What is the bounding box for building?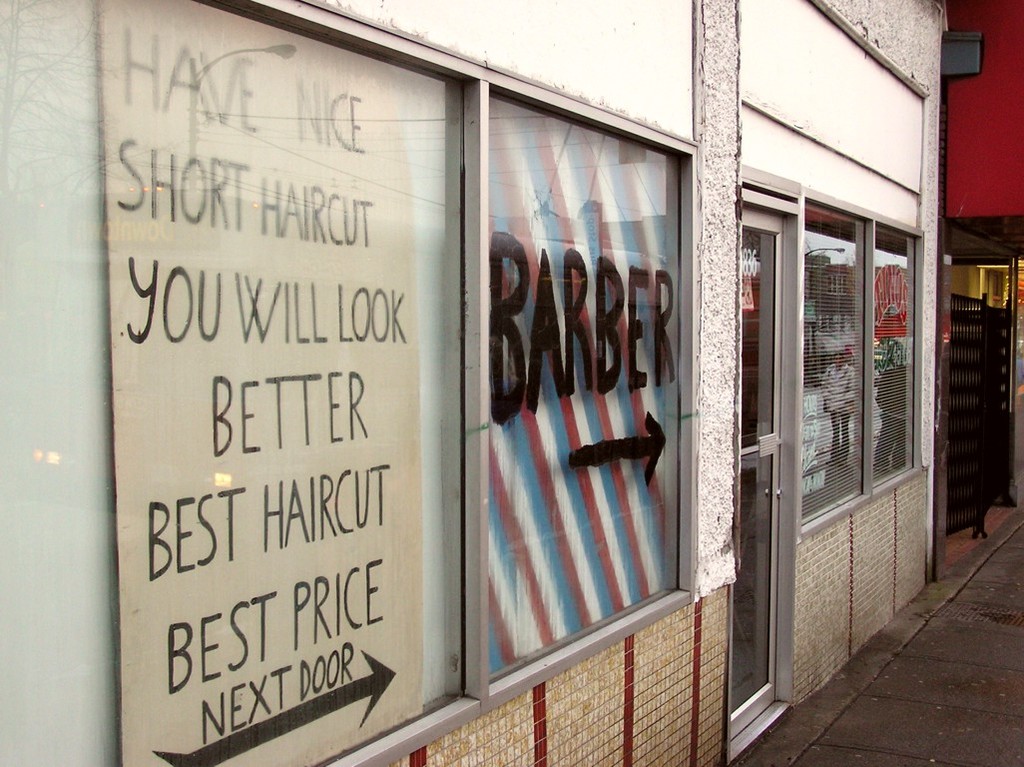
944,0,1023,393.
